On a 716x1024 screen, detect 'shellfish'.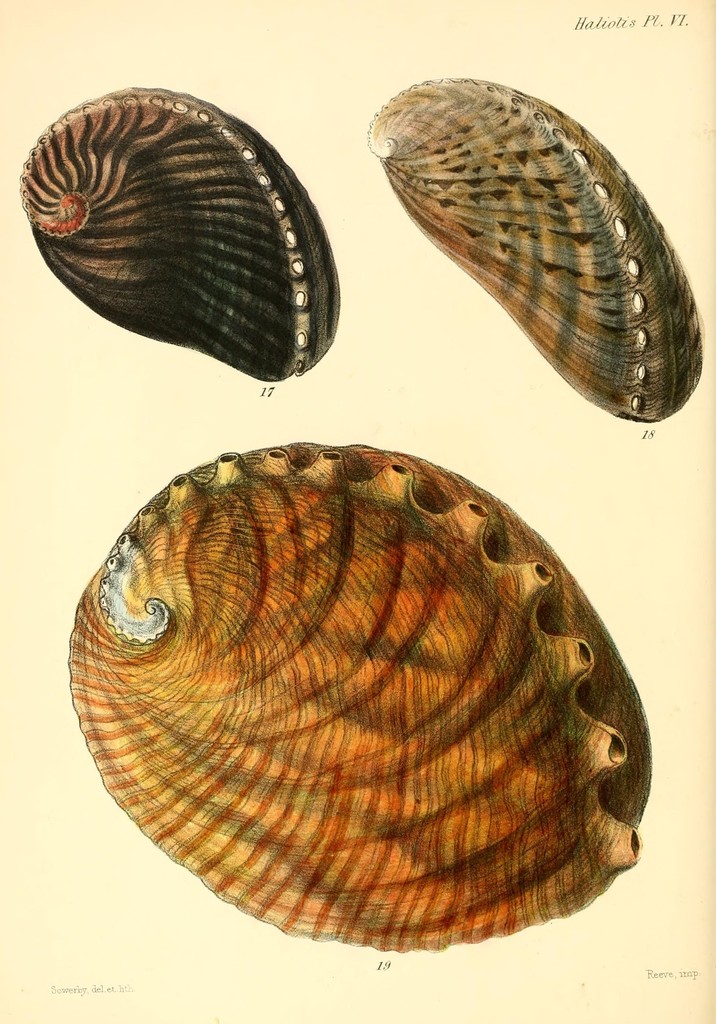
<bbox>366, 73, 703, 431</bbox>.
